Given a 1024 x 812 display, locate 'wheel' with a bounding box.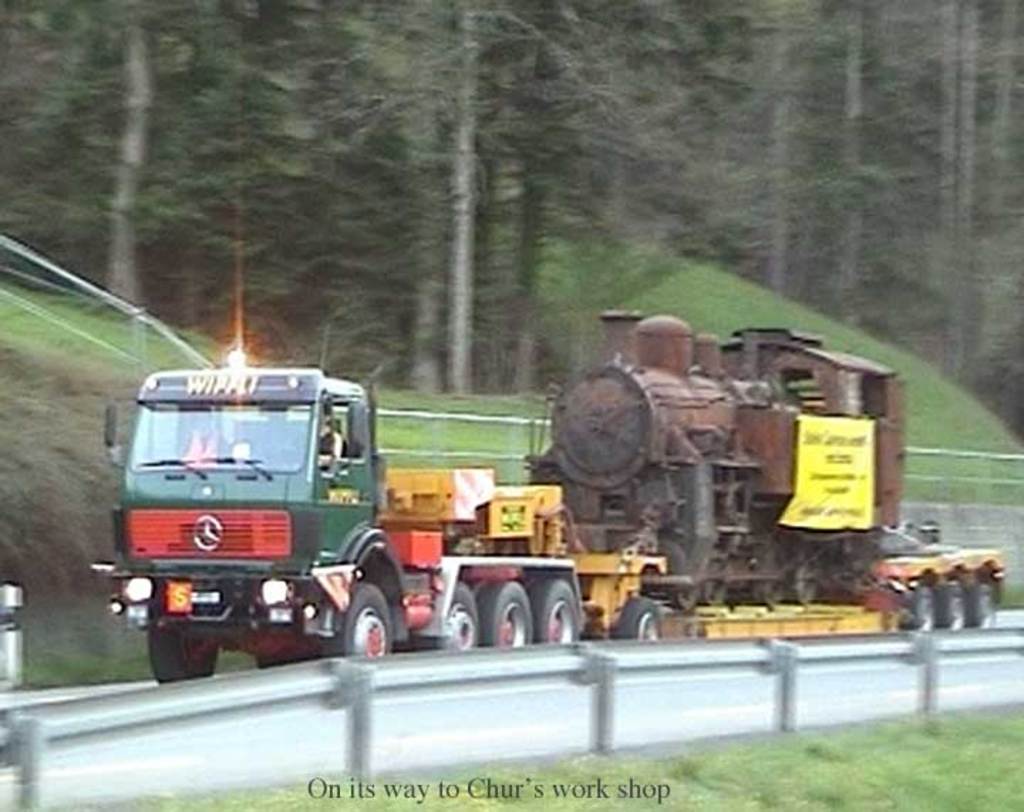
Located: select_region(528, 566, 582, 653).
